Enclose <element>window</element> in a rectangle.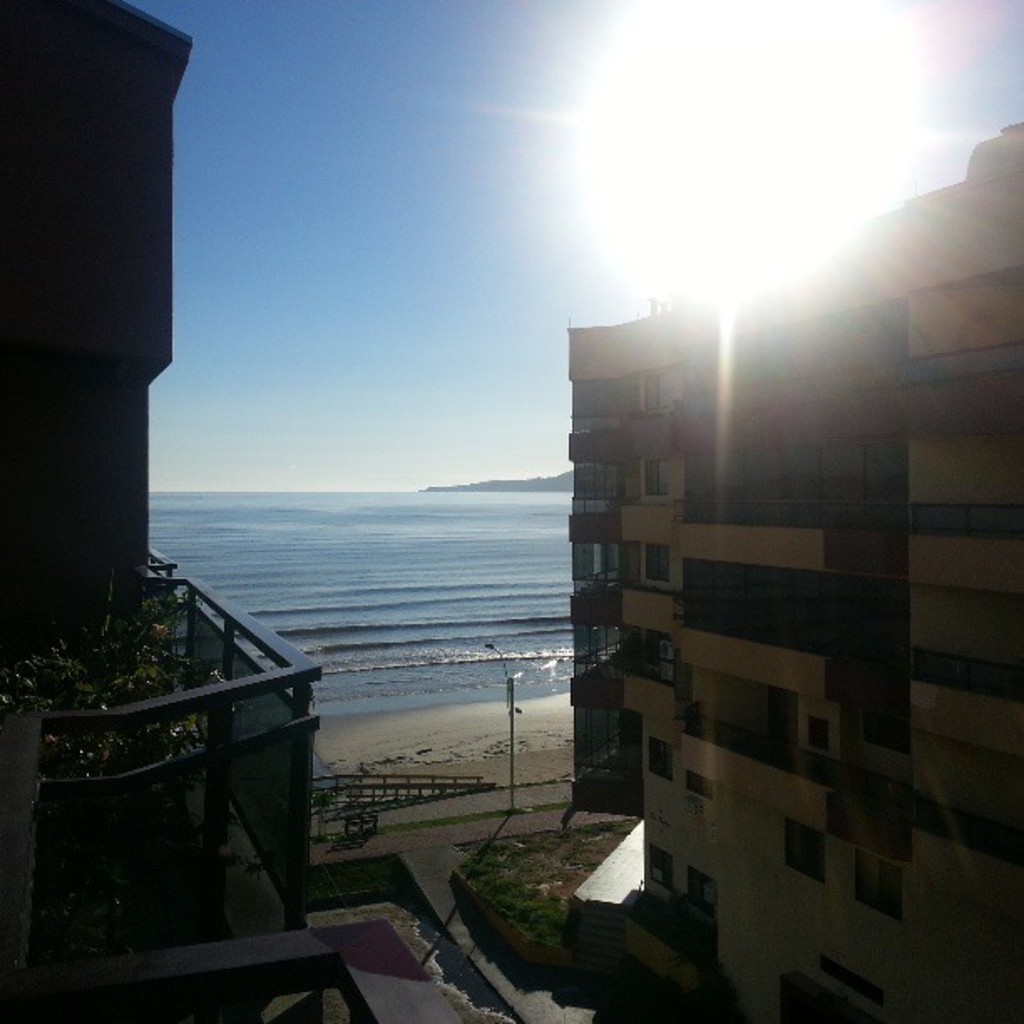
[x1=681, y1=440, x2=905, y2=525].
